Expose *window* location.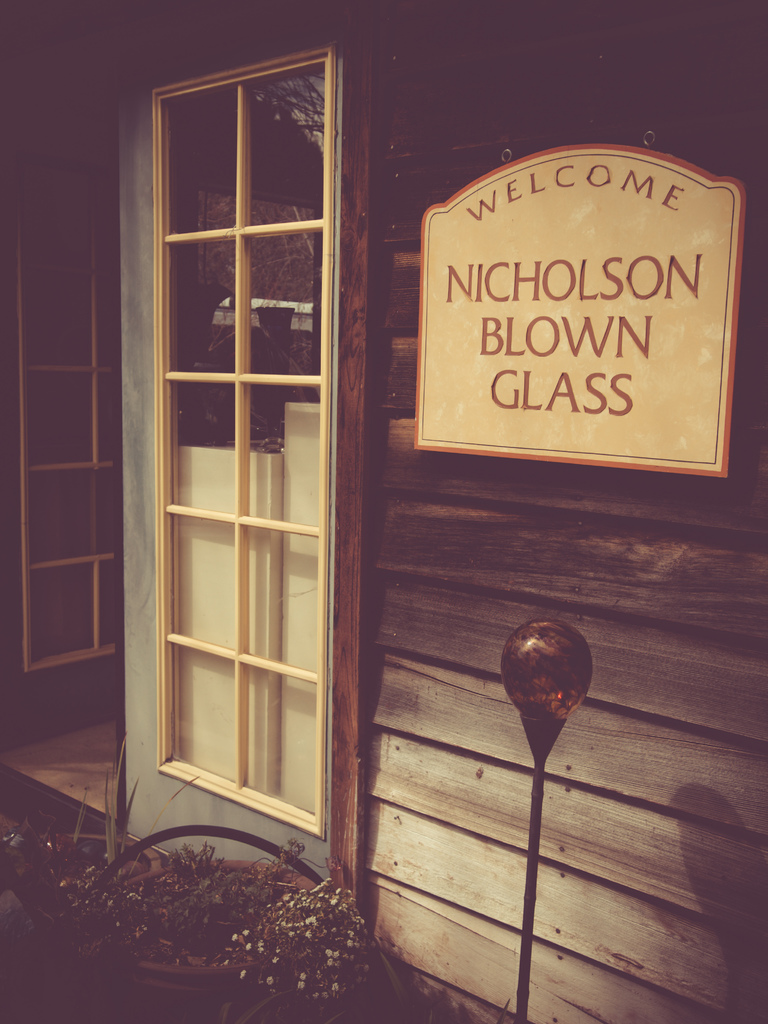
Exposed at {"left": 117, "top": 43, "right": 341, "bottom": 865}.
